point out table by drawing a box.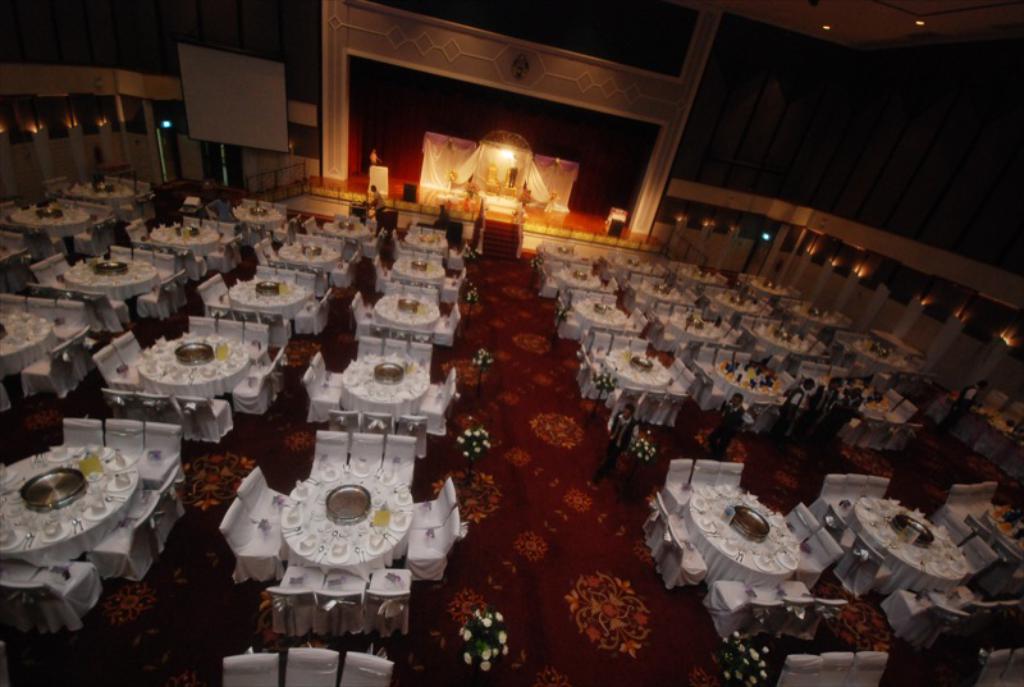
select_region(572, 297, 628, 330).
